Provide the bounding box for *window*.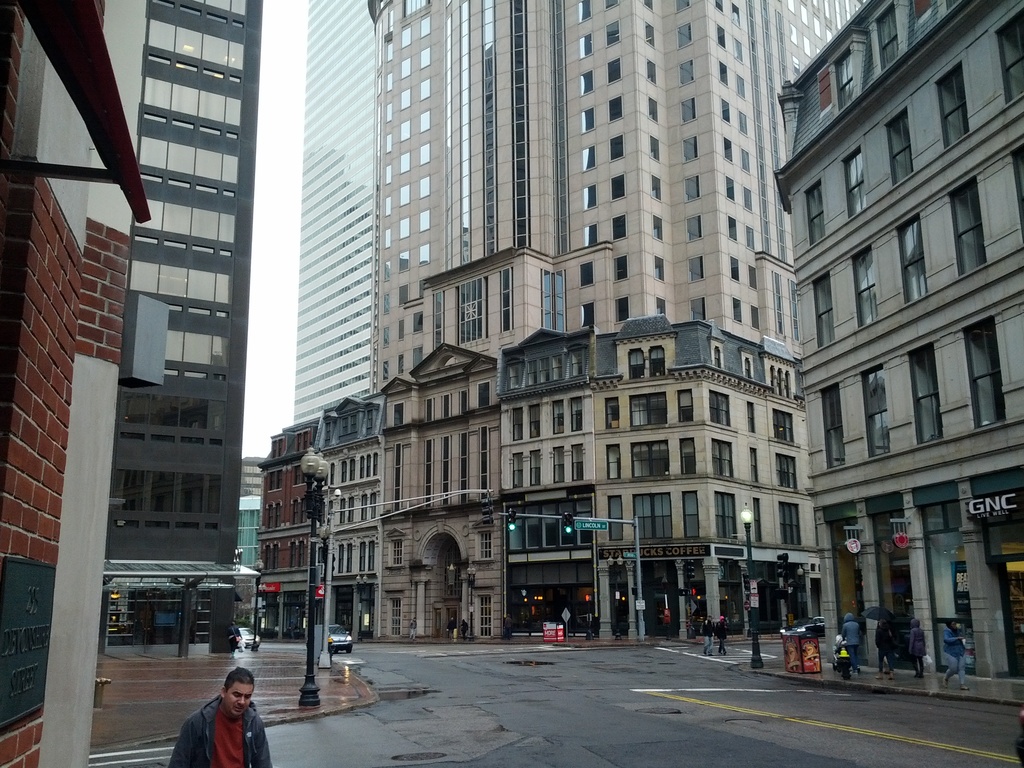
<box>554,358,562,379</box>.
